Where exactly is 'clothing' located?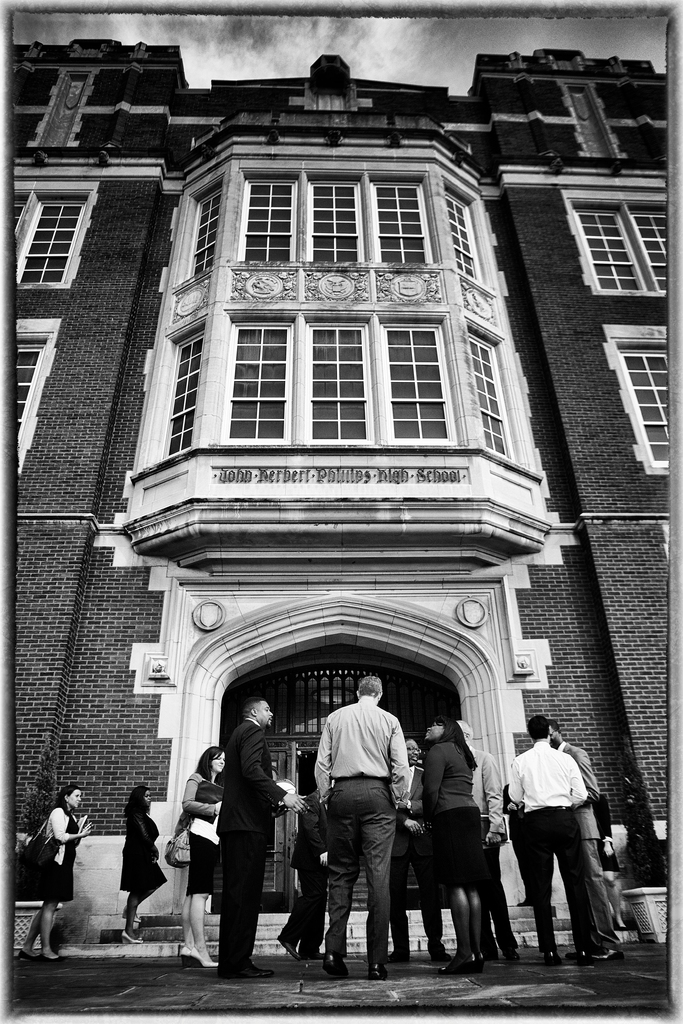
Its bounding box is 509:739:586:953.
